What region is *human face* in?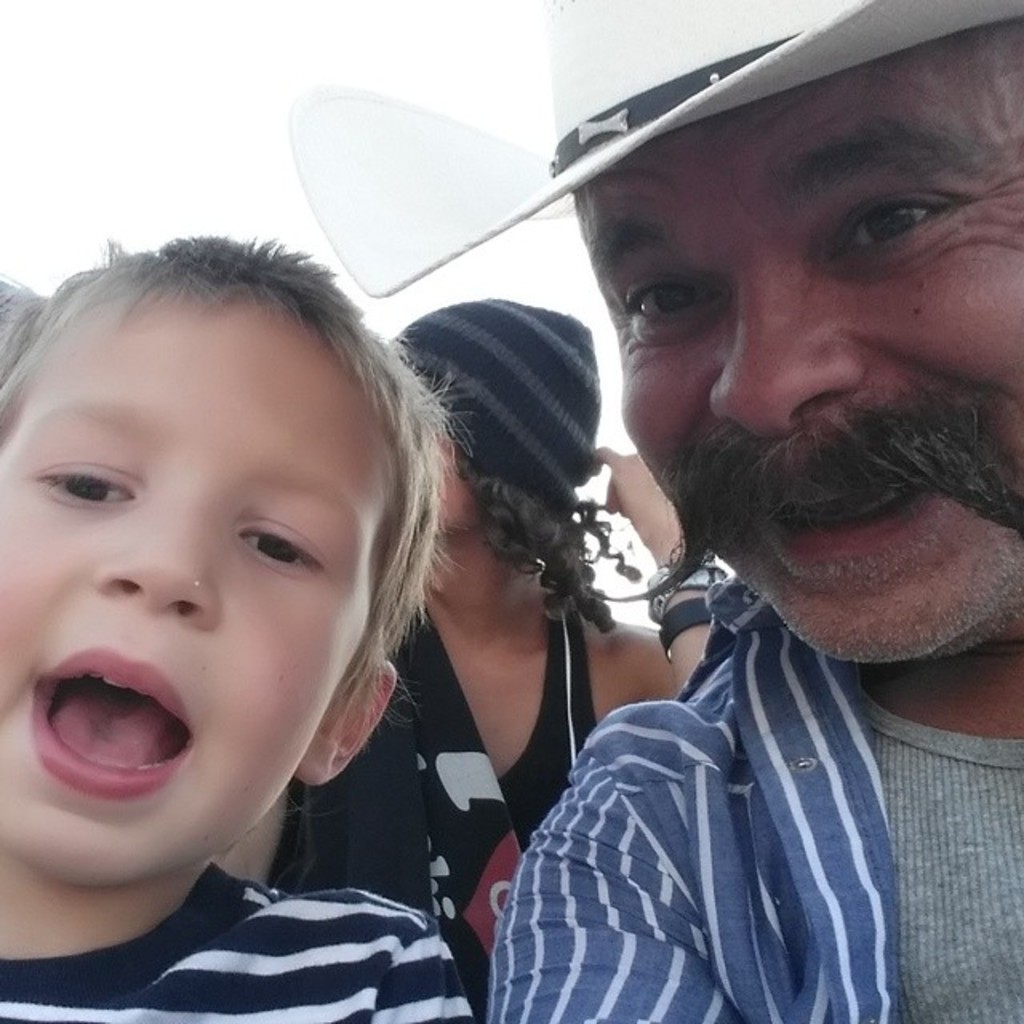
(x1=571, y1=40, x2=1022, y2=659).
